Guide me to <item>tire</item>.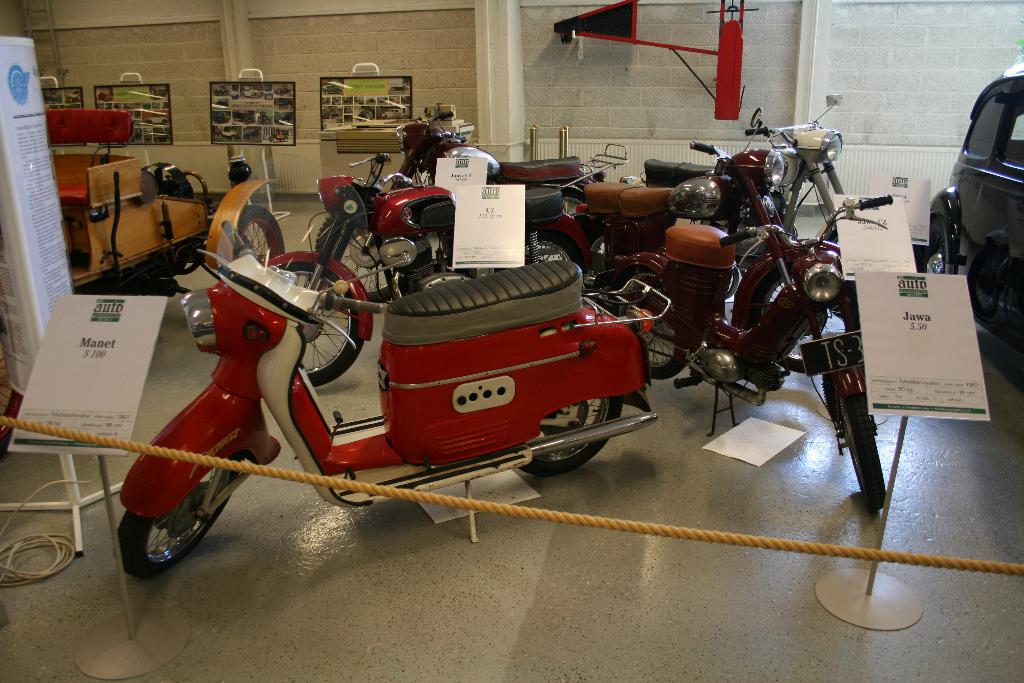
Guidance: 266 136 276 144.
